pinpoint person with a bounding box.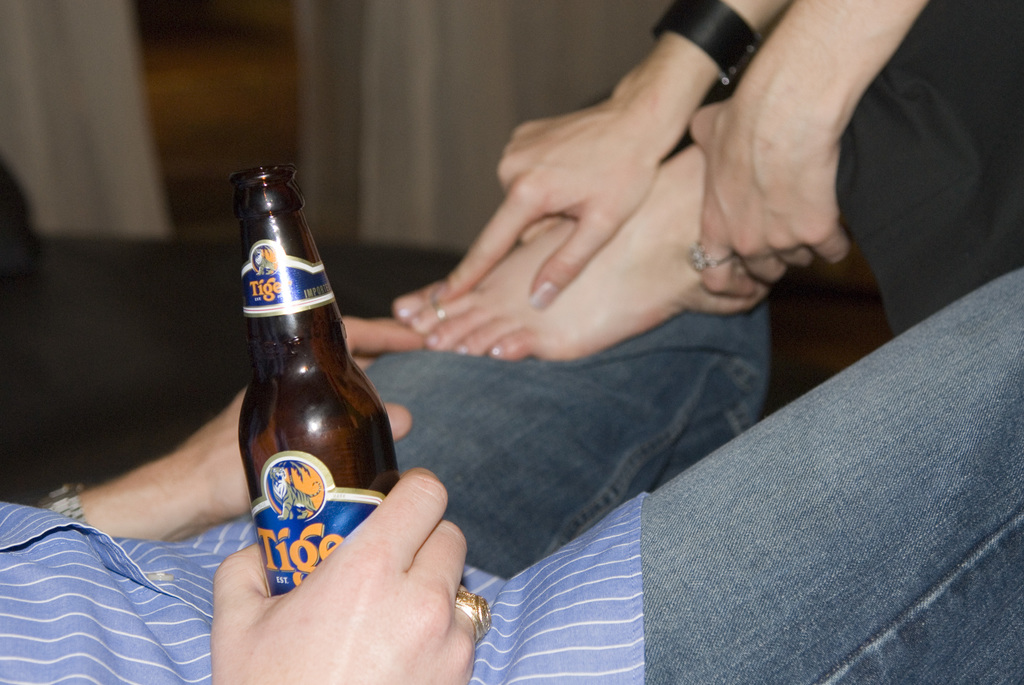
box=[0, 270, 1021, 684].
